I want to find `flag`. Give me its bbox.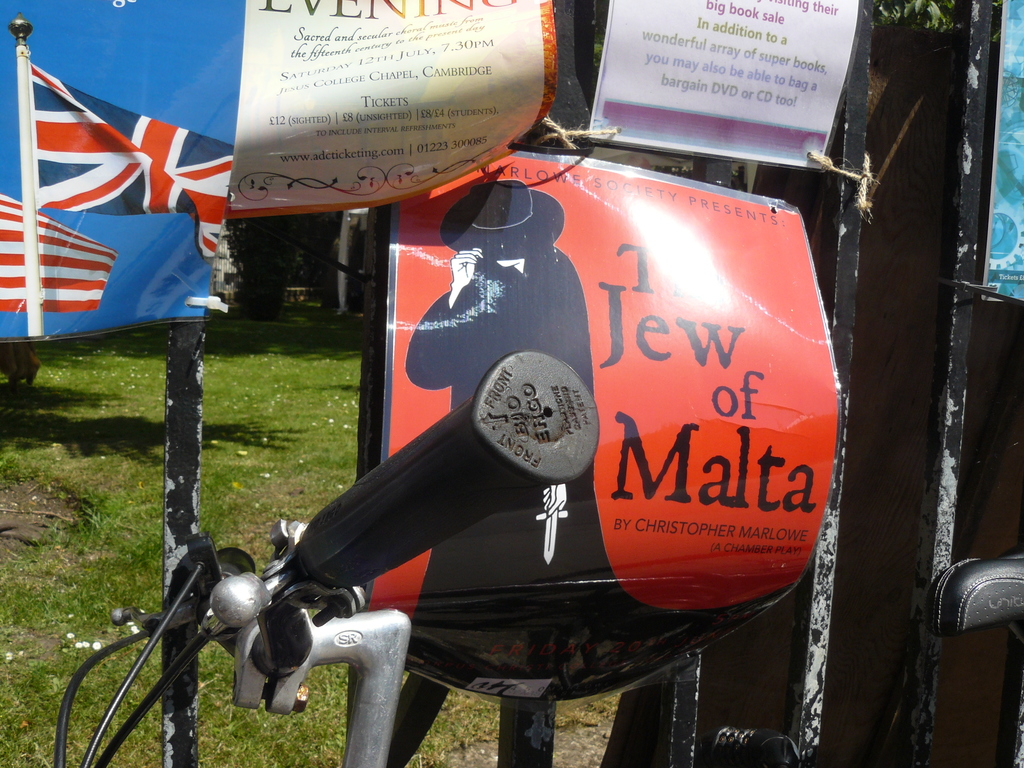
rect(32, 72, 229, 269).
